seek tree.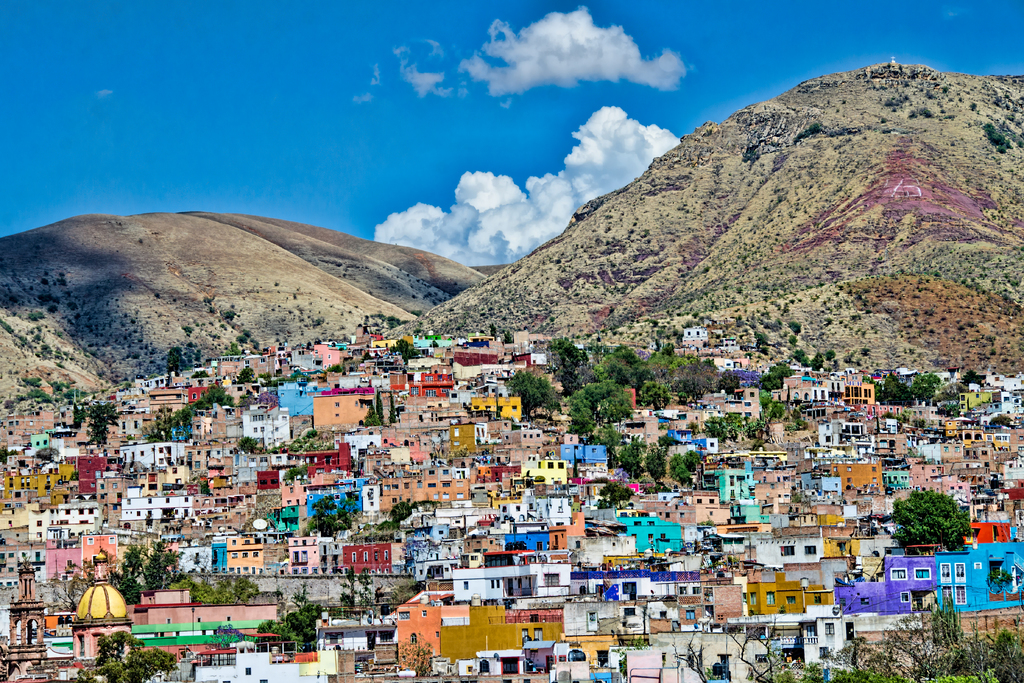
crop(355, 570, 377, 609).
